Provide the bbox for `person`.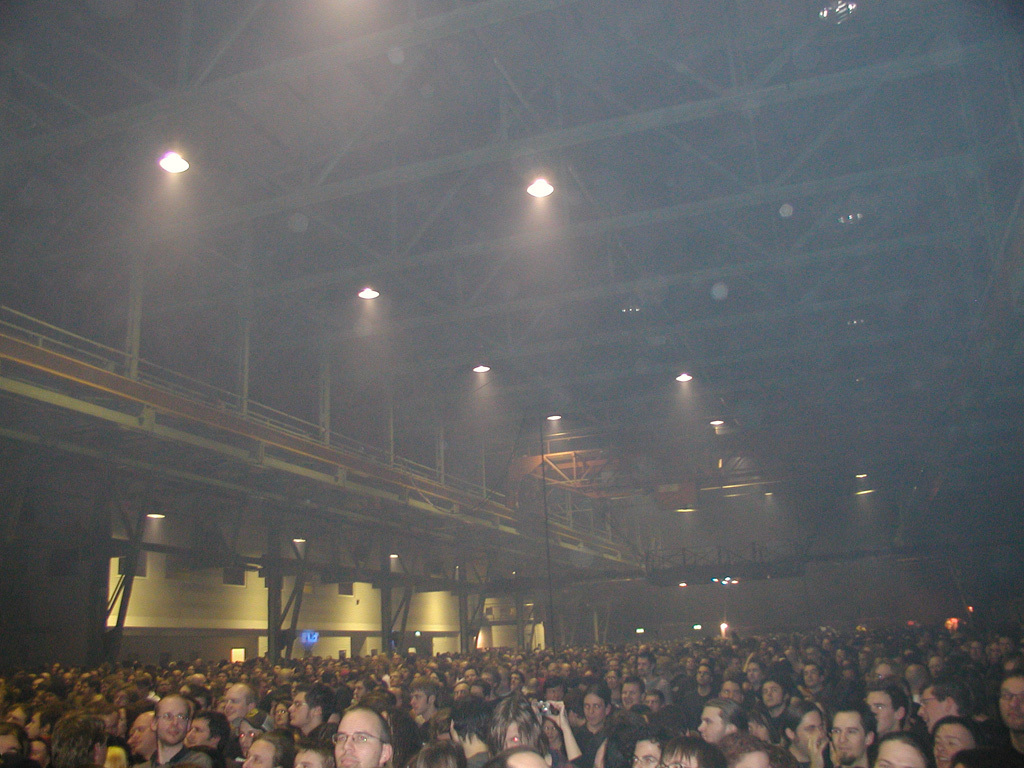
<bbox>333, 706, 397, 767</bbox>.
